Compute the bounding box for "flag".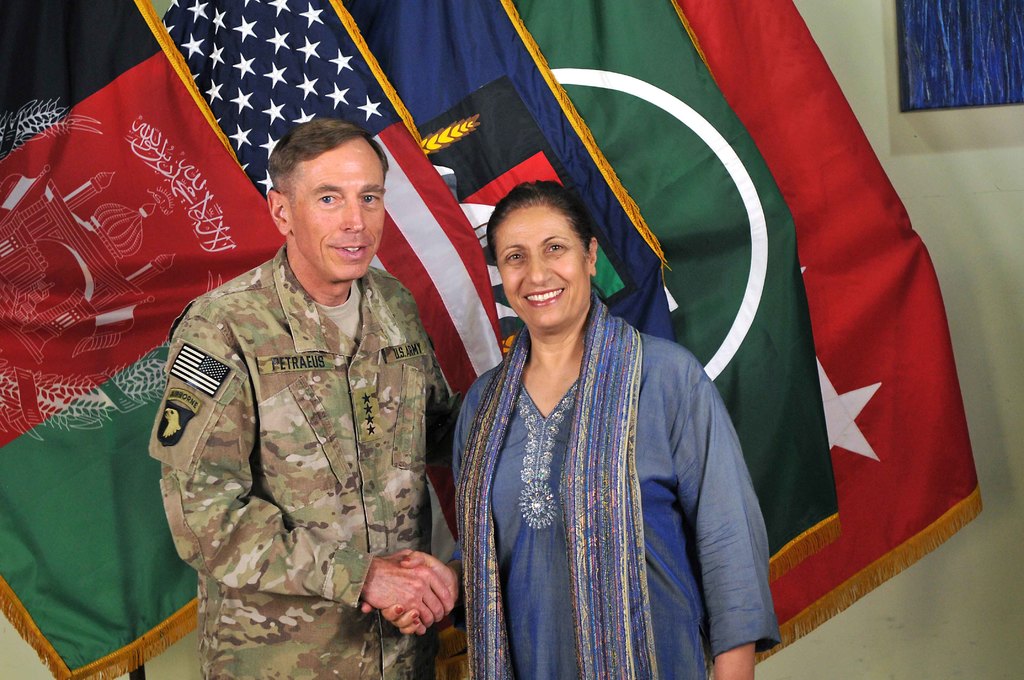
{"left": 0, "top": 0, "right": 283, "bottom": 679}.
